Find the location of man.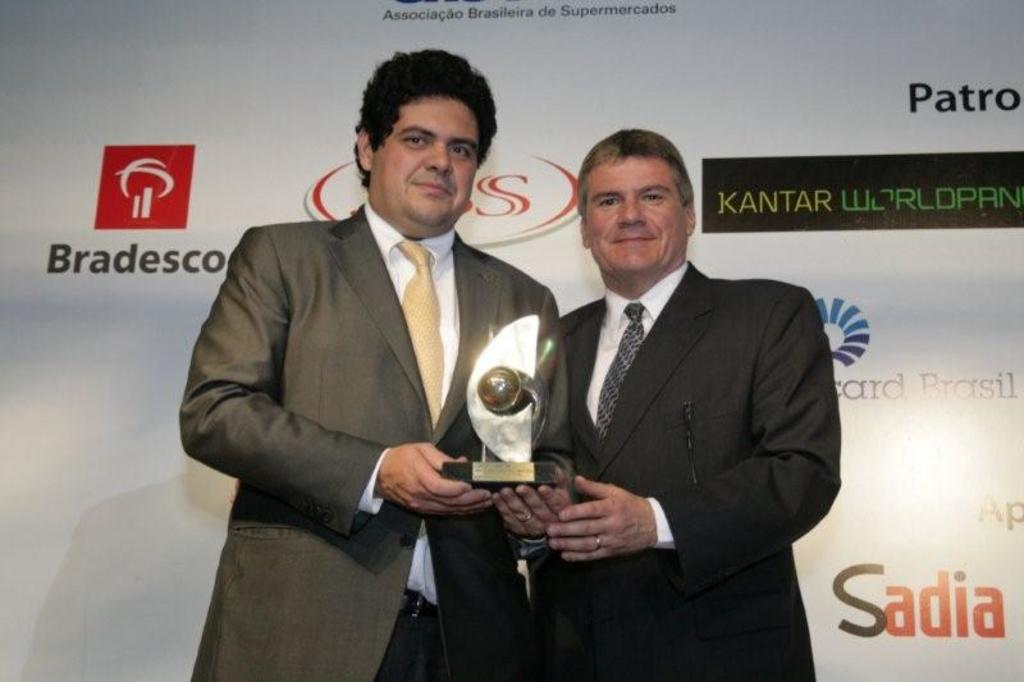
Location: bbox(471, 122, 845, 681).
